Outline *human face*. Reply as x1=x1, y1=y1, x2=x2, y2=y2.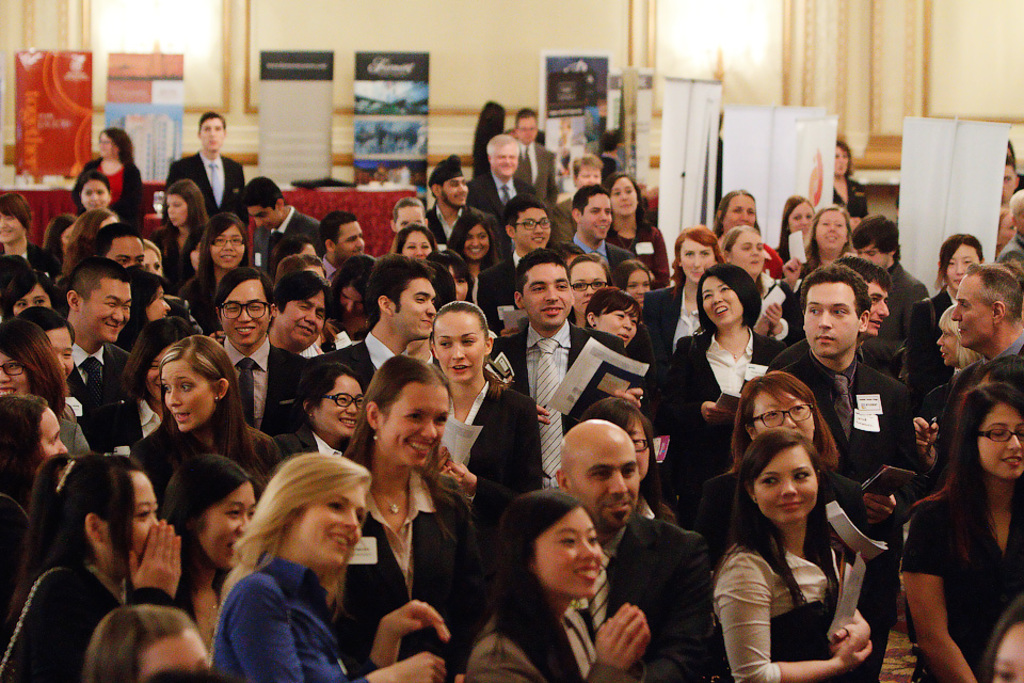
x1=628, y1=269, x2=654, y2=306.
